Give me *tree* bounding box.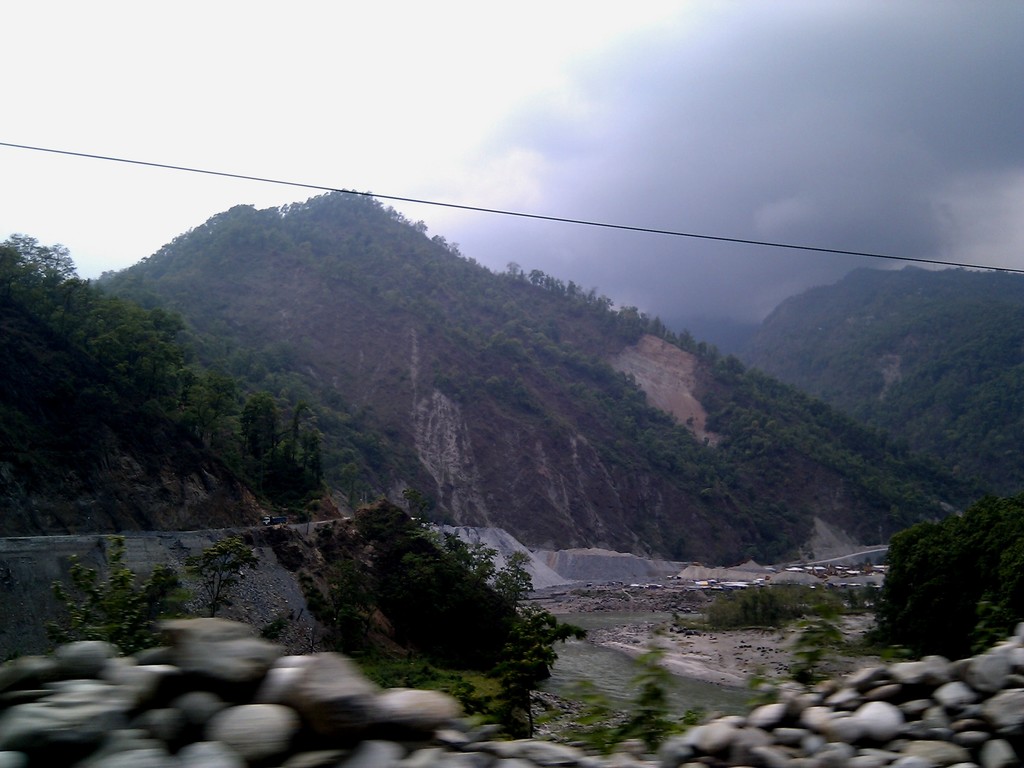
Rect(188, 539, 255, 617).
